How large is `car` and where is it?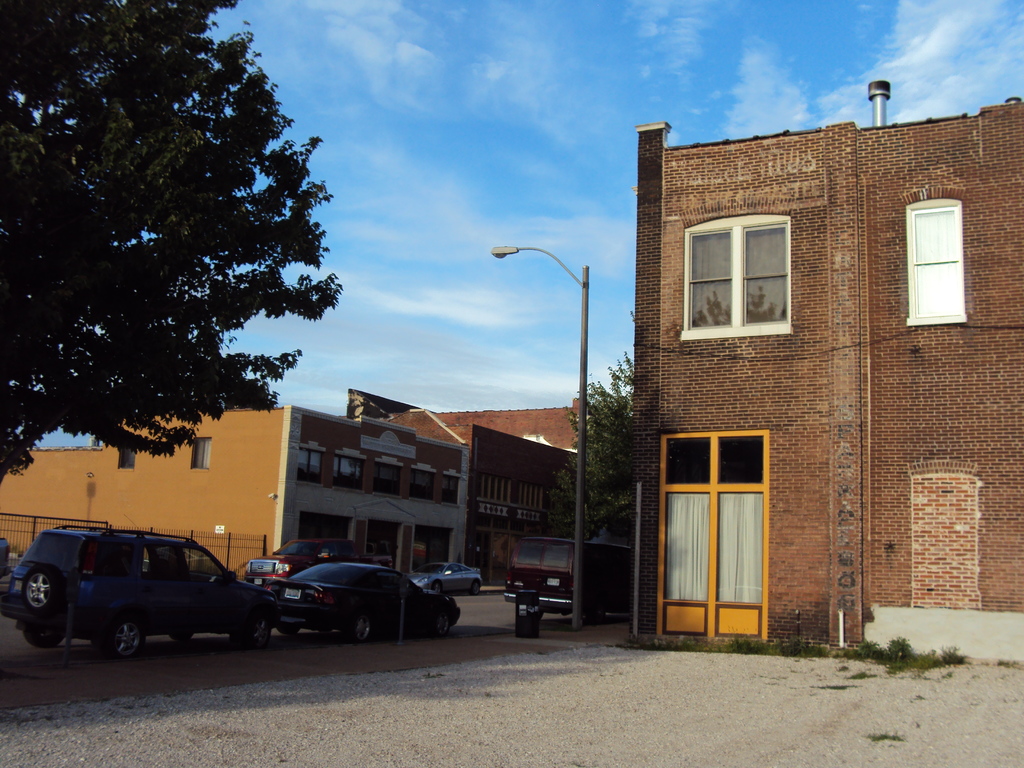
Bounding box: (x1=416, y1=557, x2=481, y2=595).
